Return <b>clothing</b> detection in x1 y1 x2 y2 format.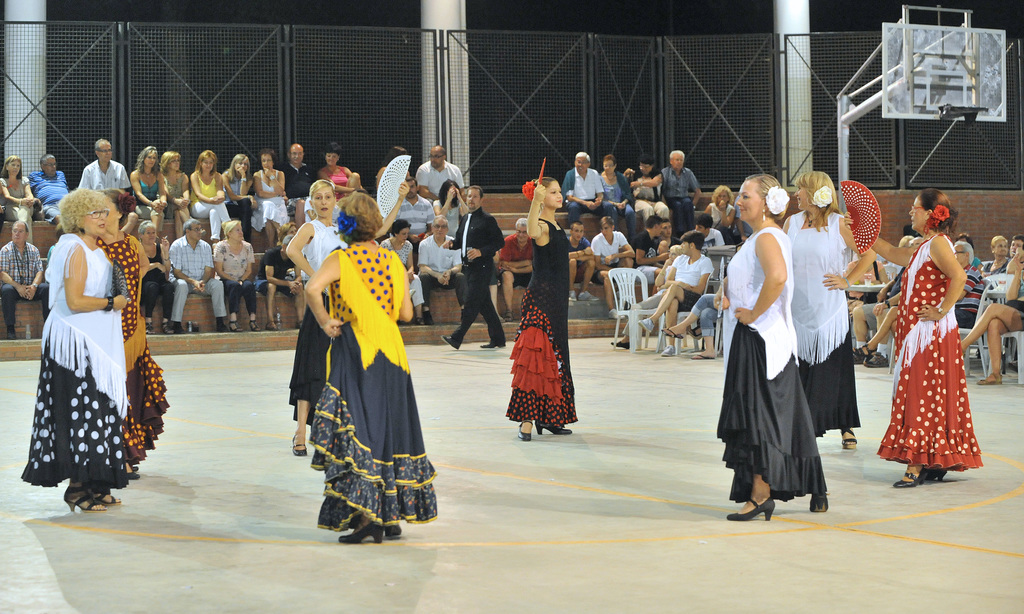
287 157 324 207.
